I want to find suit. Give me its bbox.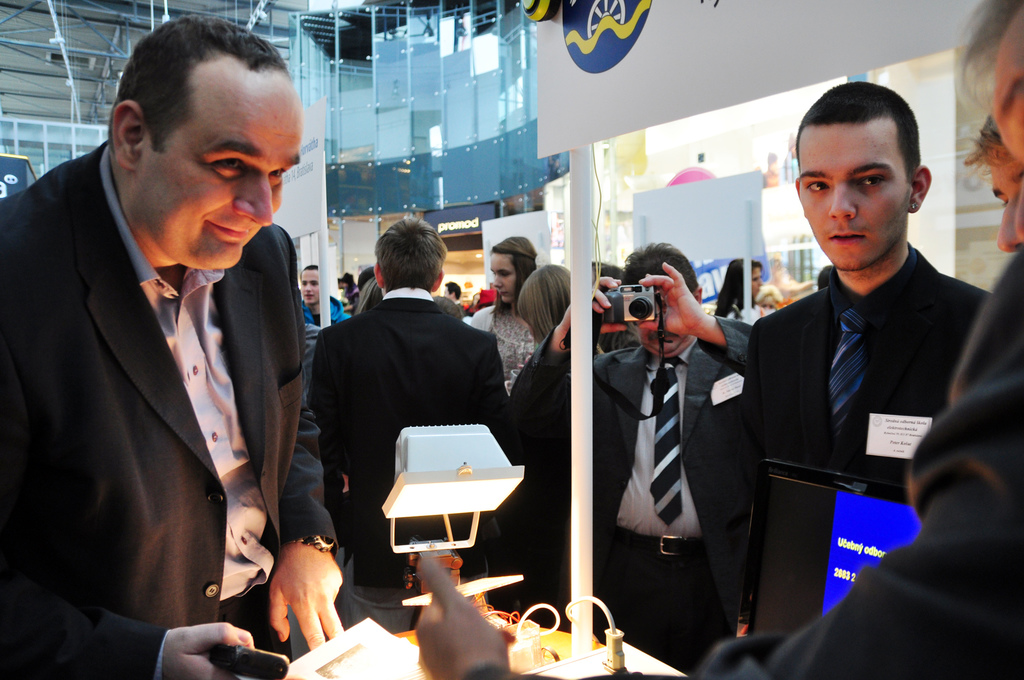
(740,245,991,492).
